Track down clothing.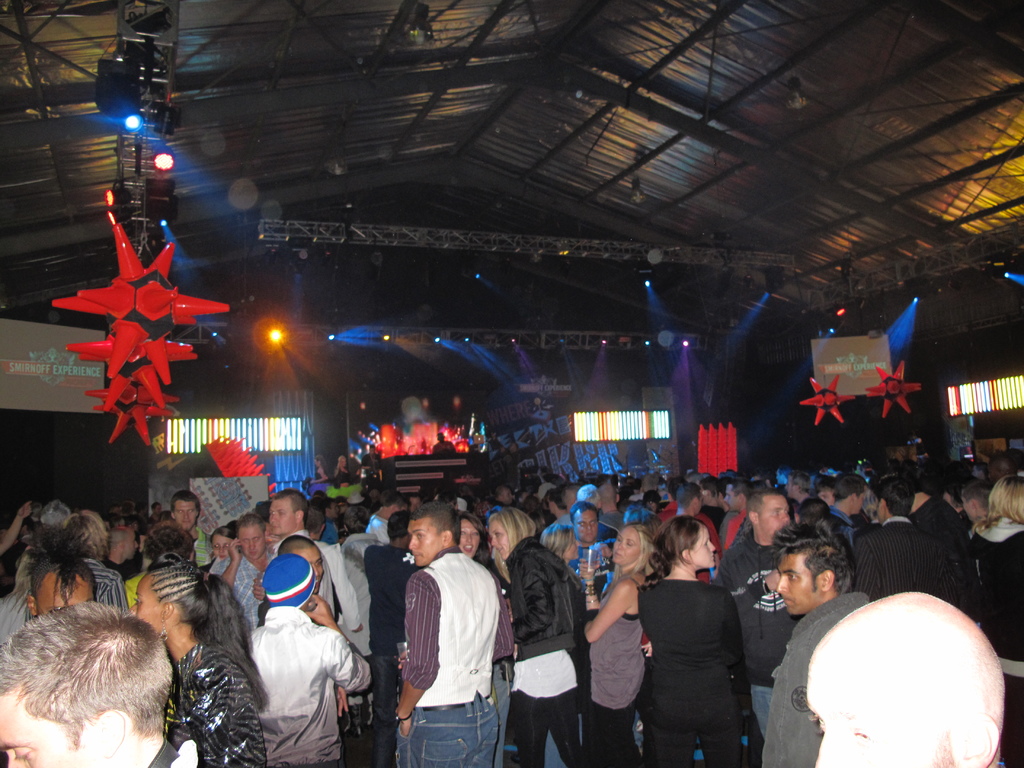
Tracked to Rect(726, 511, 747, 546).
